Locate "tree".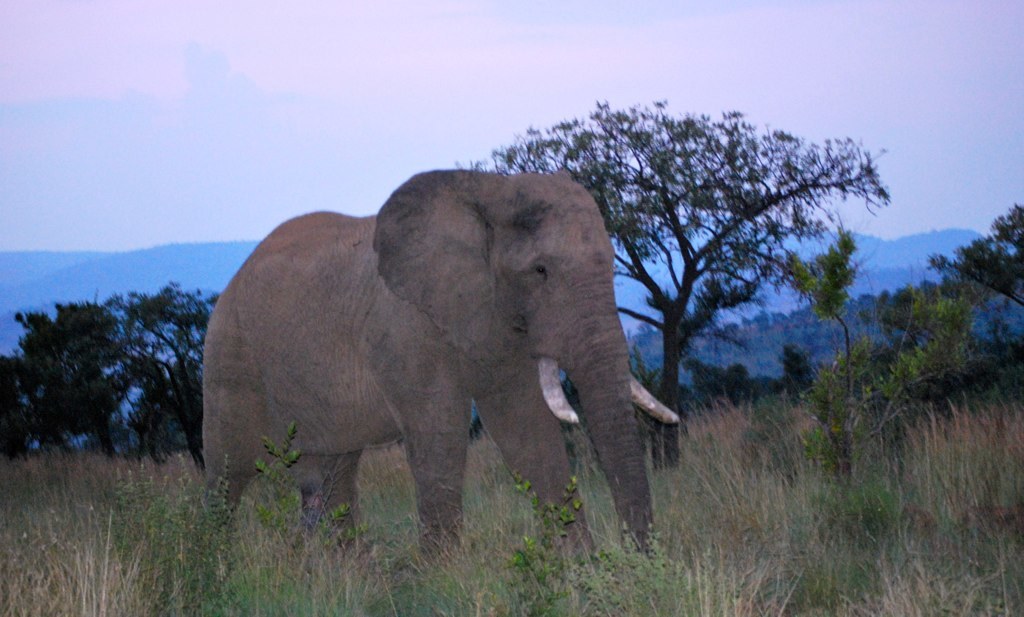
Bounding box: Rect(676, 355, 788, 416).
